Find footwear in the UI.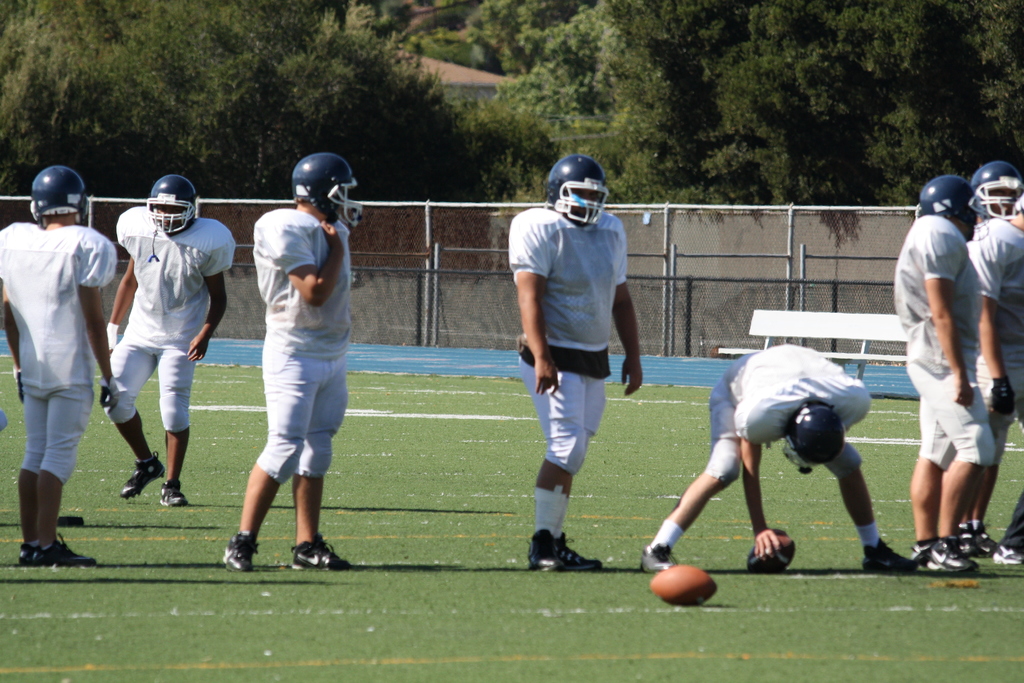
UI element at [19, 542, 35, 567].
